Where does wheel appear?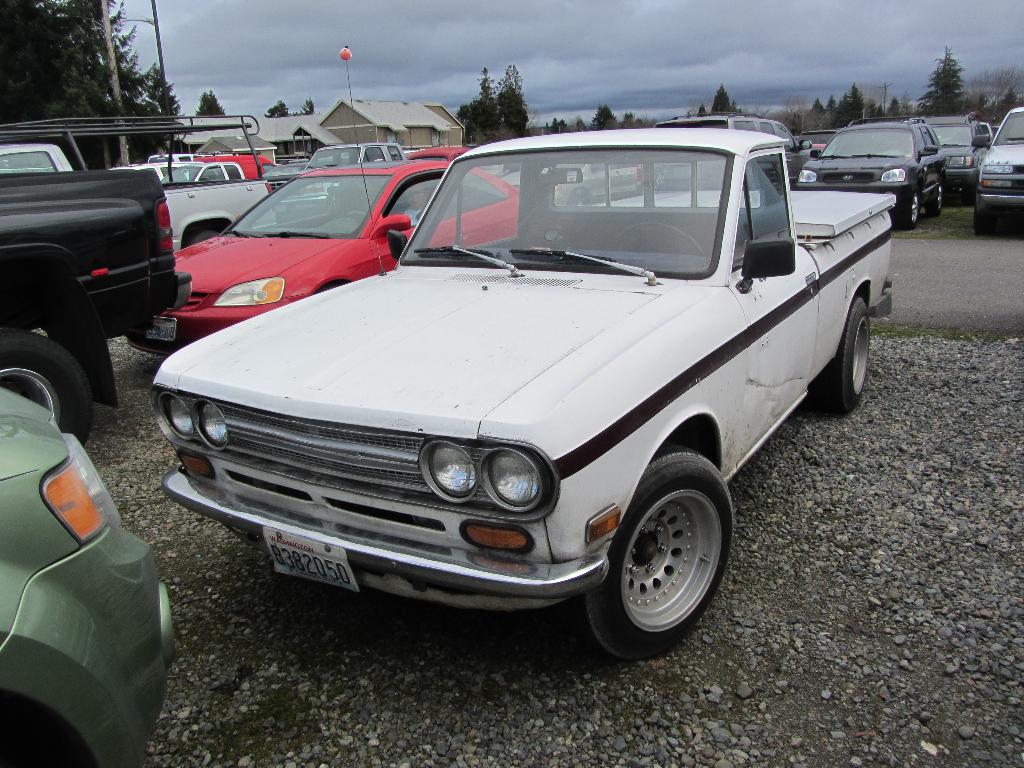
Appears at box=[591, 474, 736, 645].
